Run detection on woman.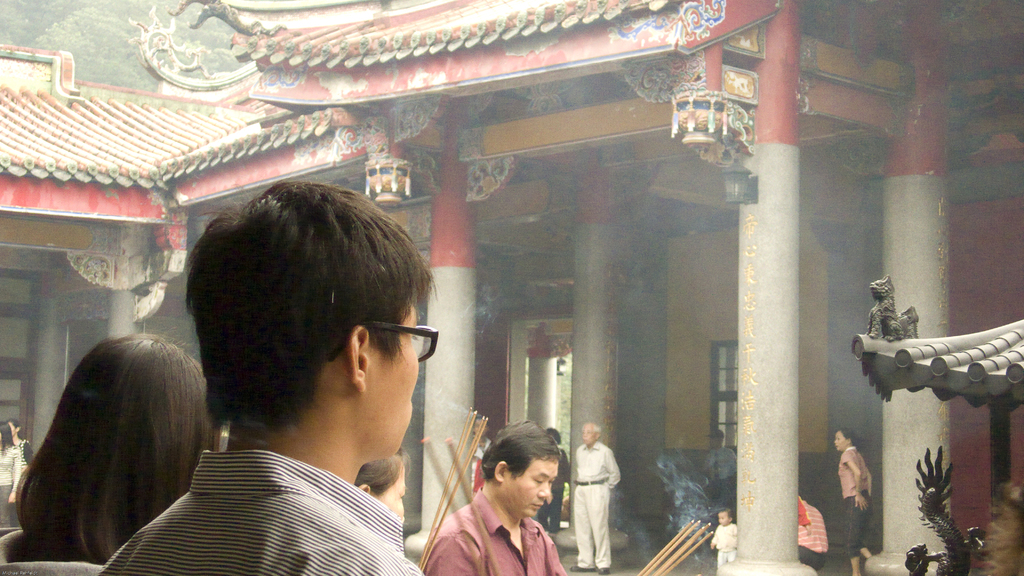
Result: region(0, 426, 22, 532).
